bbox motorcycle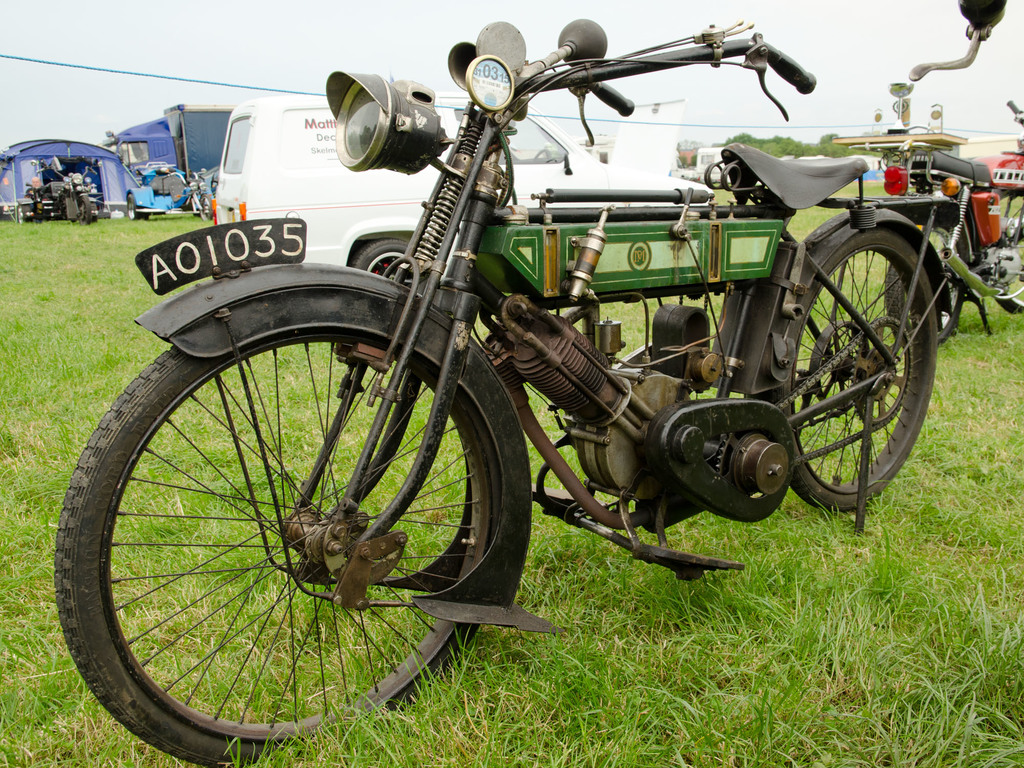
locate(27, 159, 96, 221)
